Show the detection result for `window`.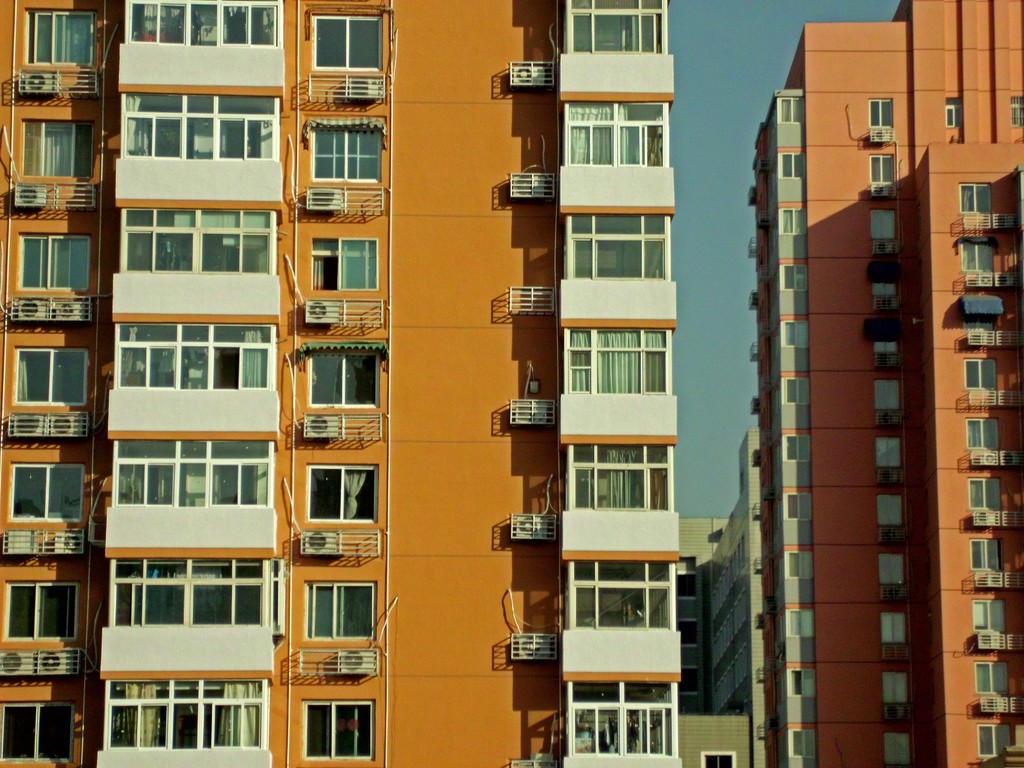
crop(972, 600, 1005, 631).
